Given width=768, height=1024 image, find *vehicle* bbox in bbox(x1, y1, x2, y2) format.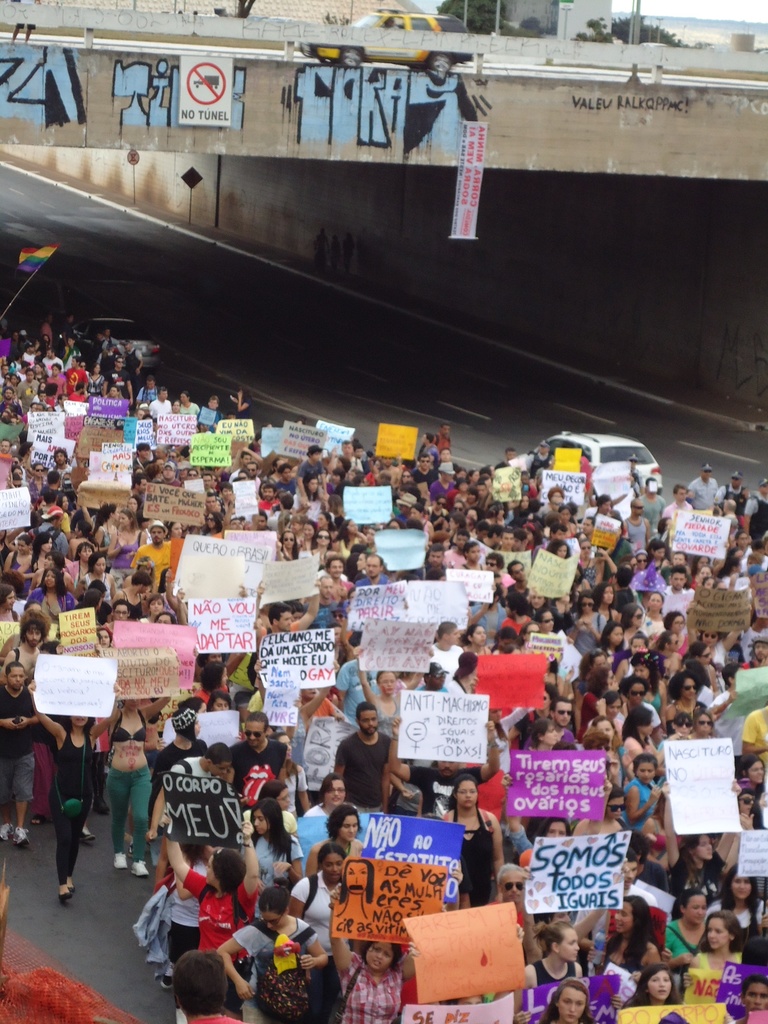
bbox(335, 12, 479, 36).
